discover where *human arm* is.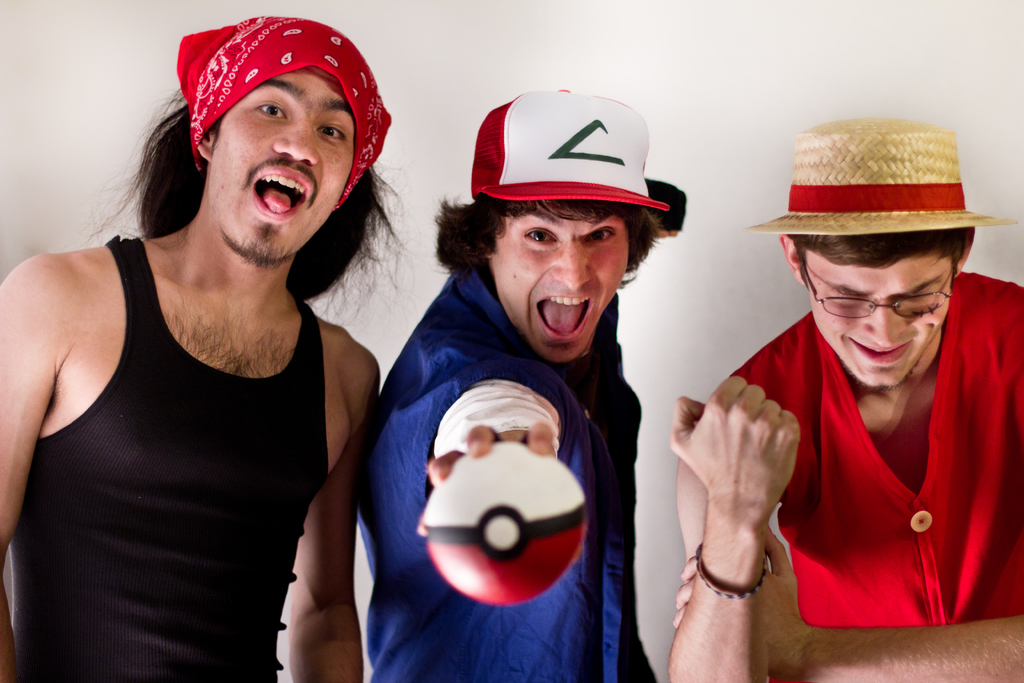
Discovered at region(420, 362, 557, 536).
